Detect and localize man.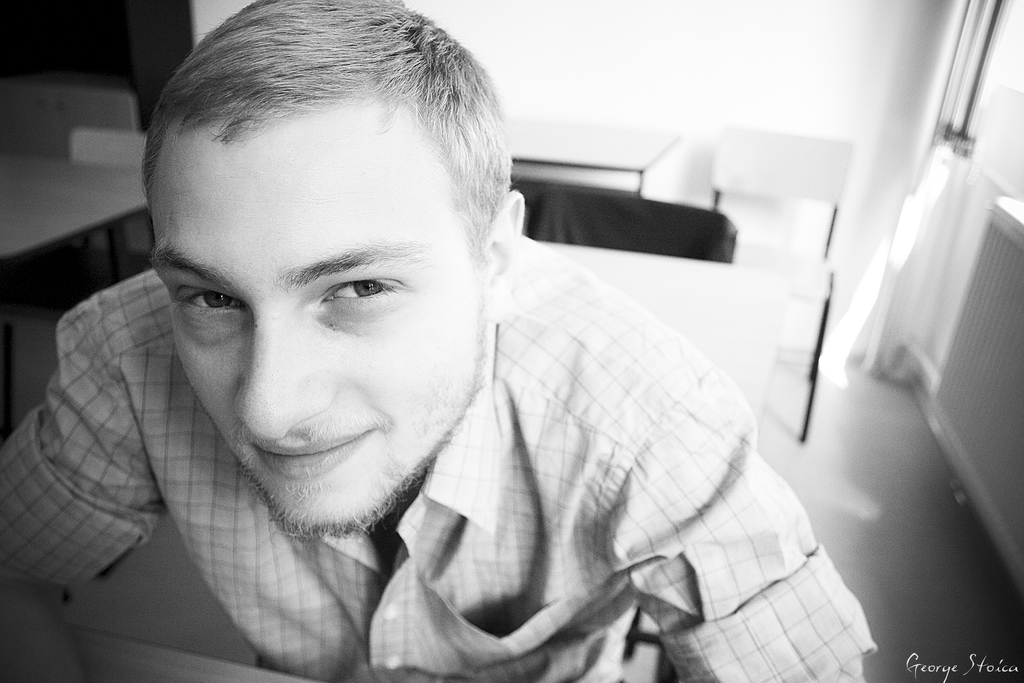
Localized at bbox=(26, 31, 875, 681).
